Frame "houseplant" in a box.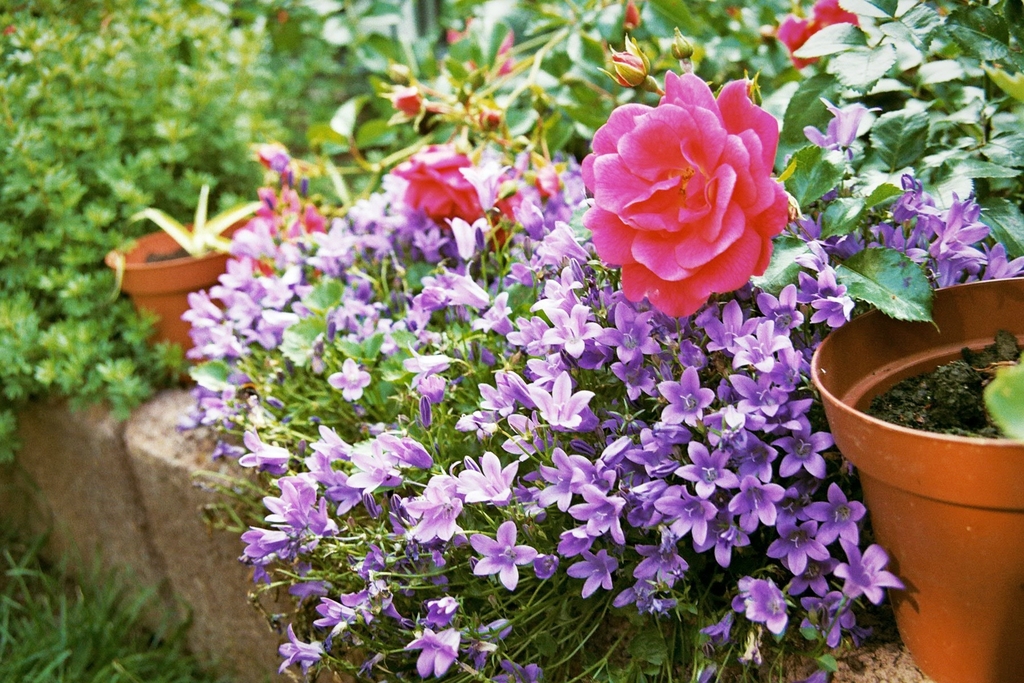
box=[107, 177, 270, 375].
